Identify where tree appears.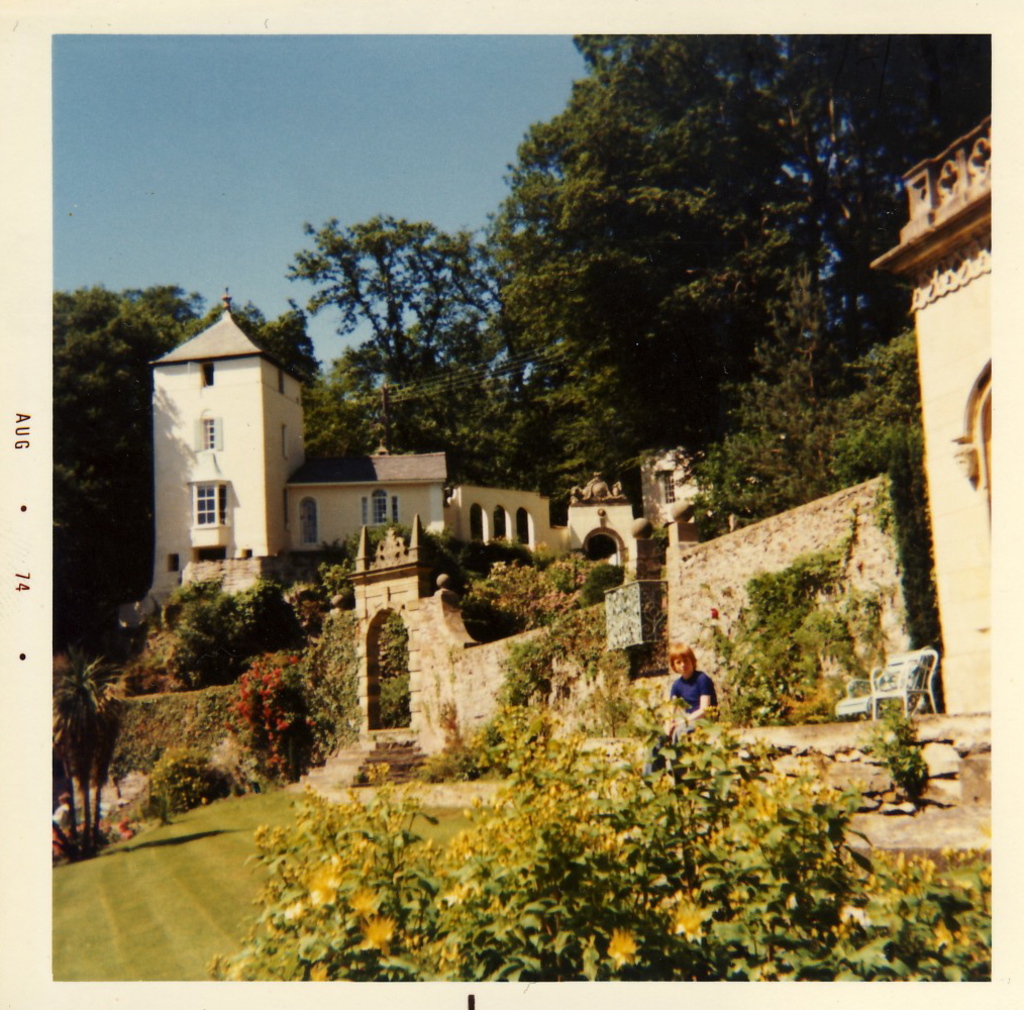
Appears at 377/602/415/732.
